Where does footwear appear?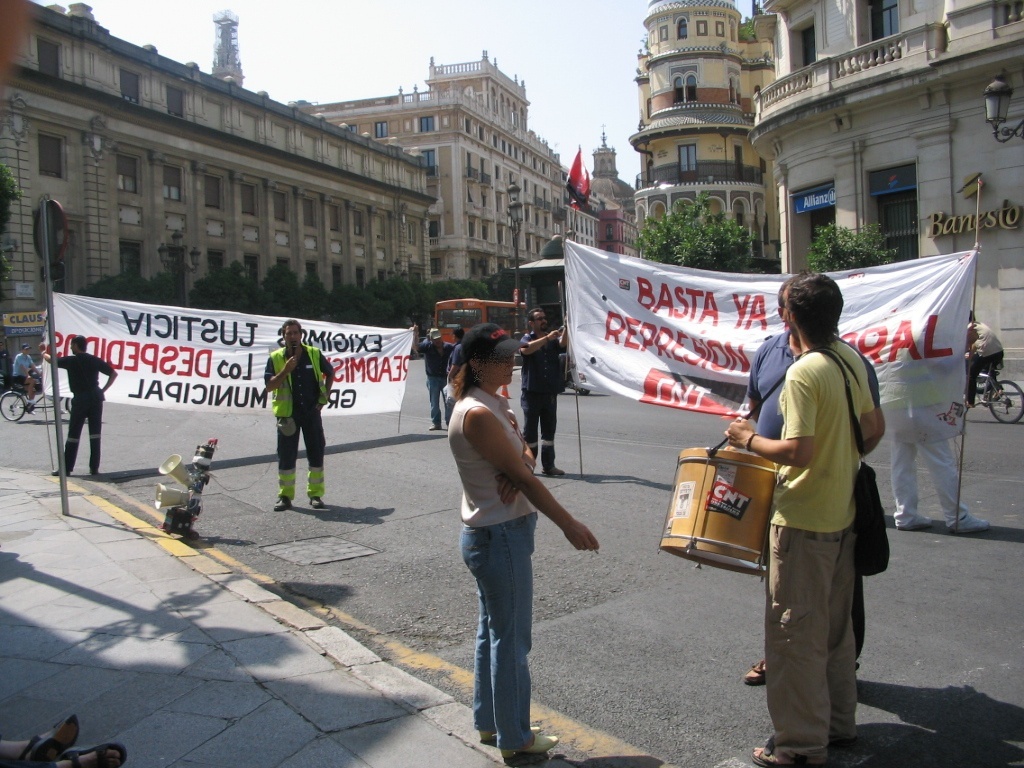
Appears at <box>501,733,556,758</box>.
